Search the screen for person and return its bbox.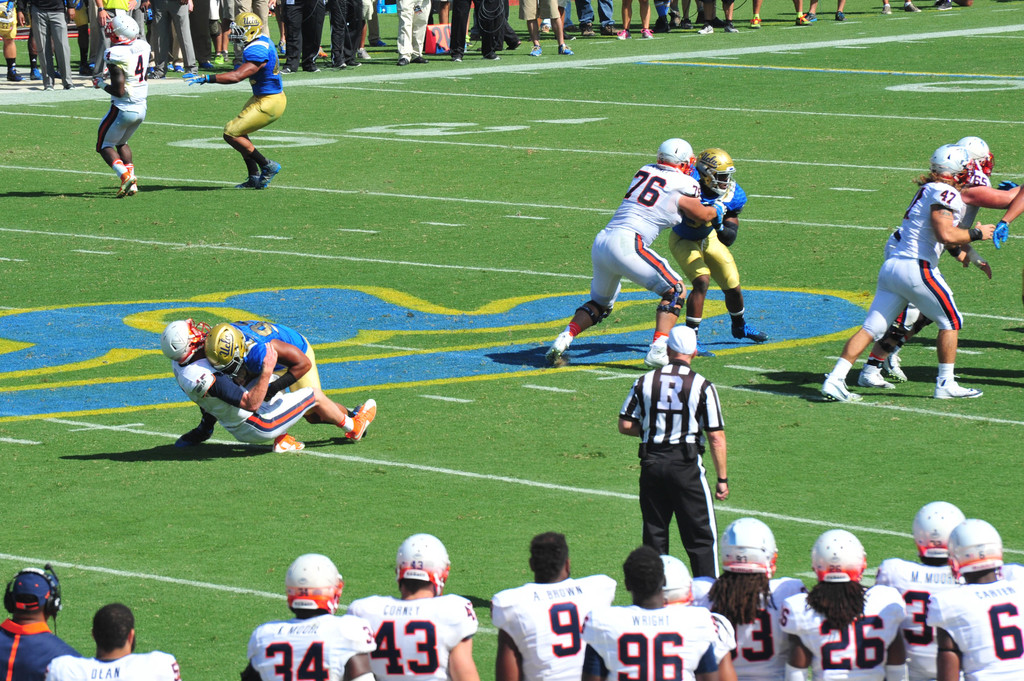
Found: detection(245, 556, 376, 680).
